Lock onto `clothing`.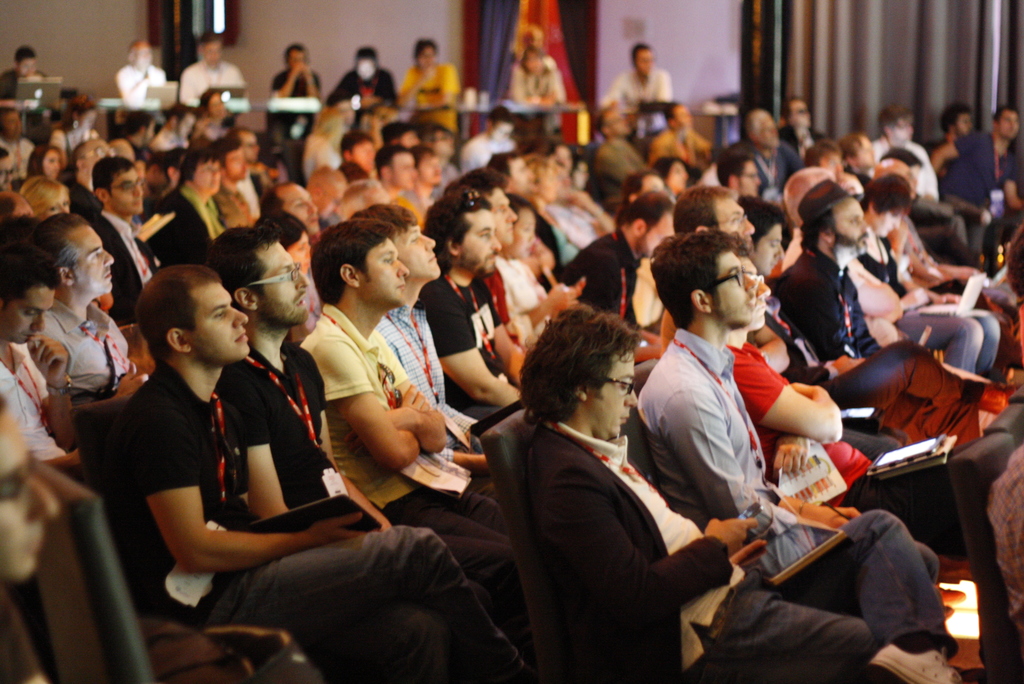
Locked: 115 61 166 95.
